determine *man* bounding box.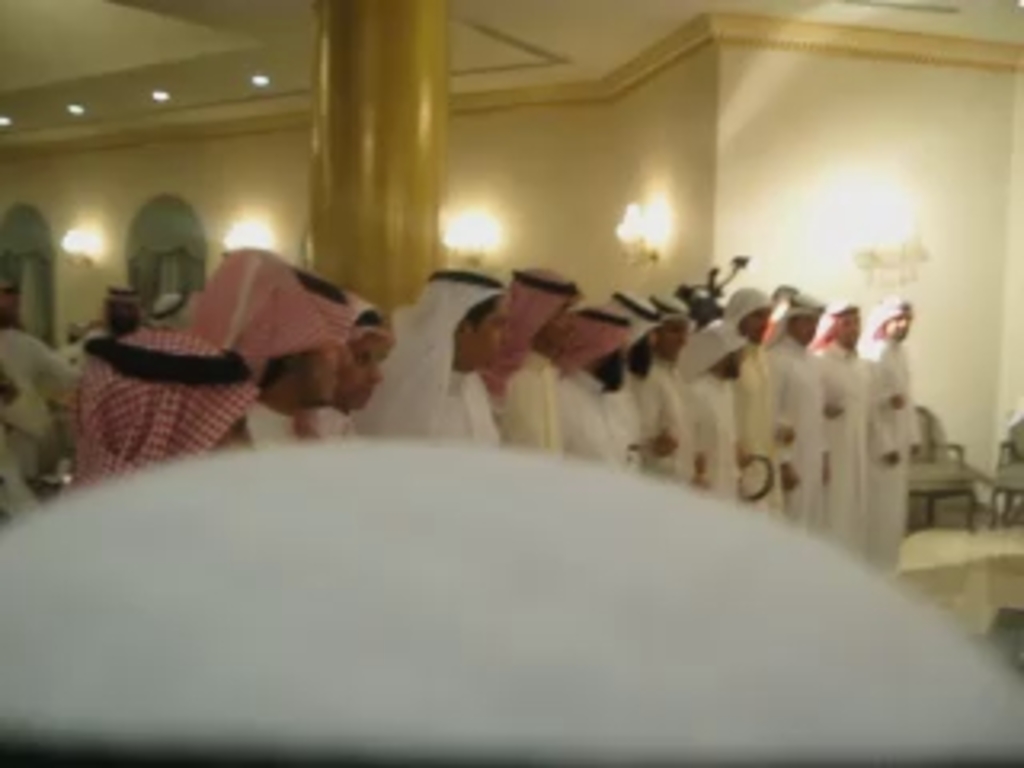
Determined: x1=563, y1=298, x2=637, y2=461.
